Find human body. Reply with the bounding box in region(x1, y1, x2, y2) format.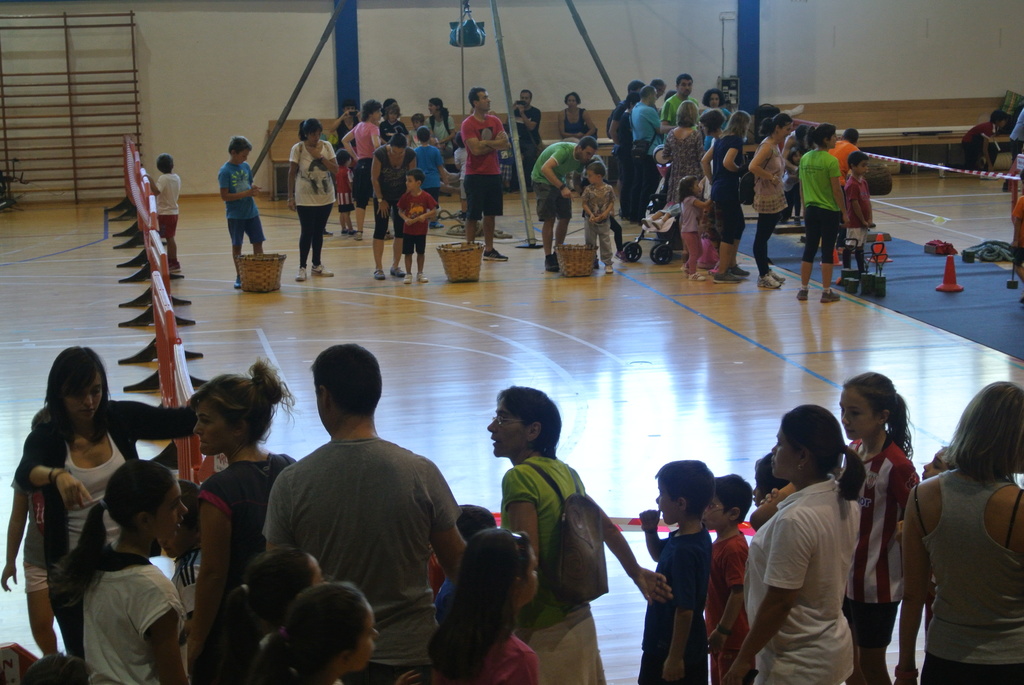
region(215, 161, 266, 287).
